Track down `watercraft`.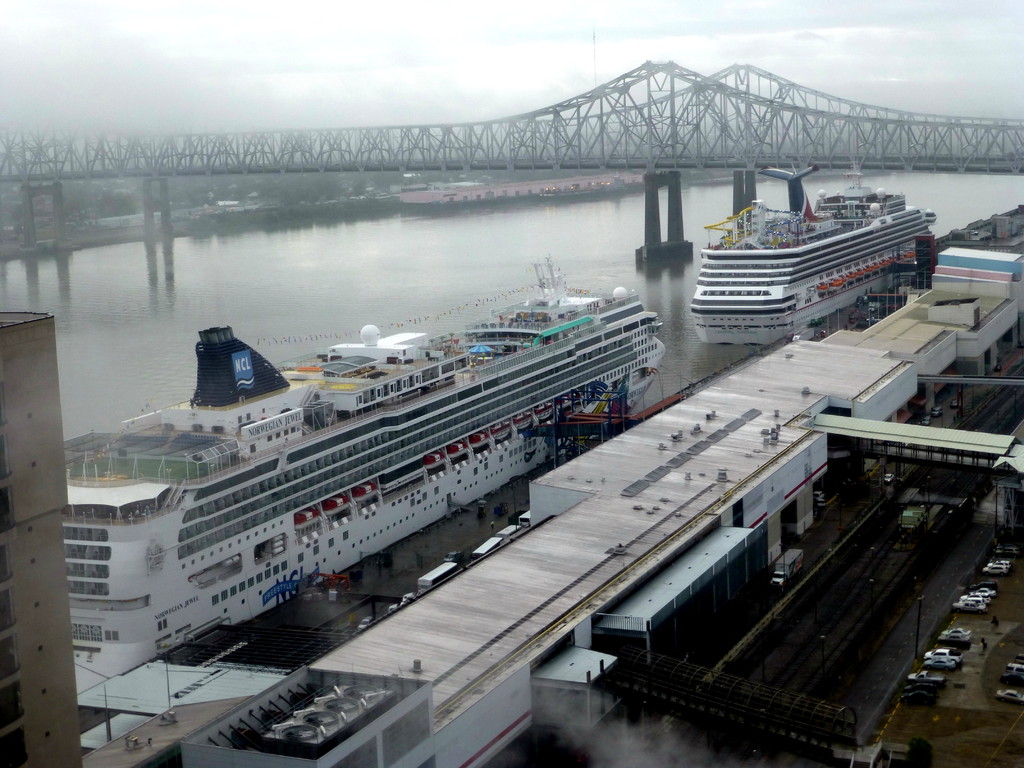
Tracked to [51, 224, 687, 656].
